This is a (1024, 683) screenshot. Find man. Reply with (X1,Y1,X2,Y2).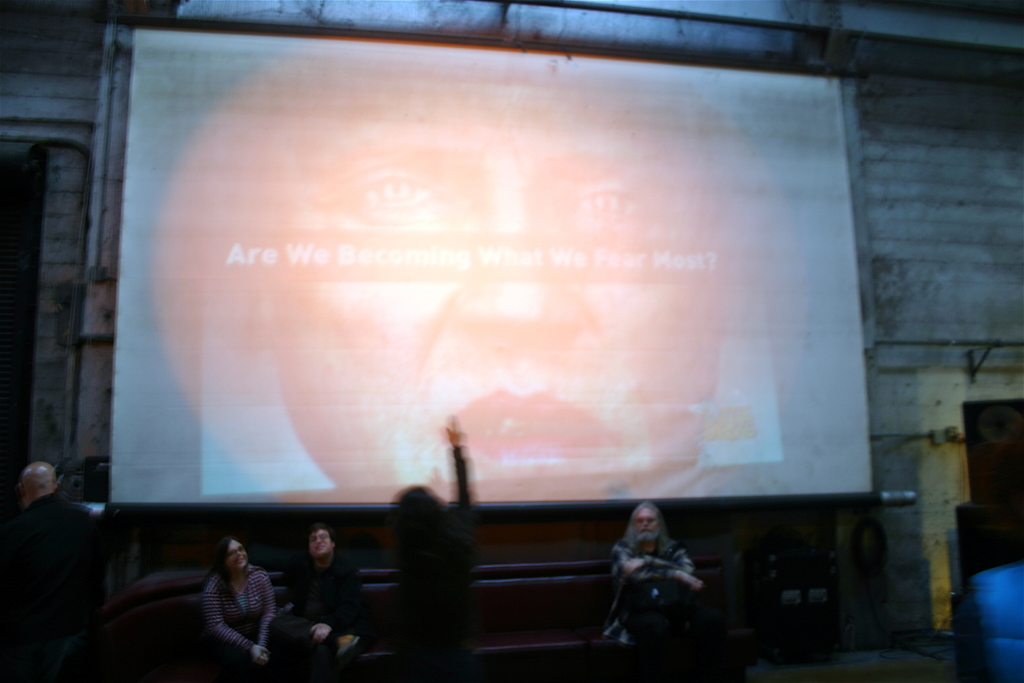
(271,527,381,682).
